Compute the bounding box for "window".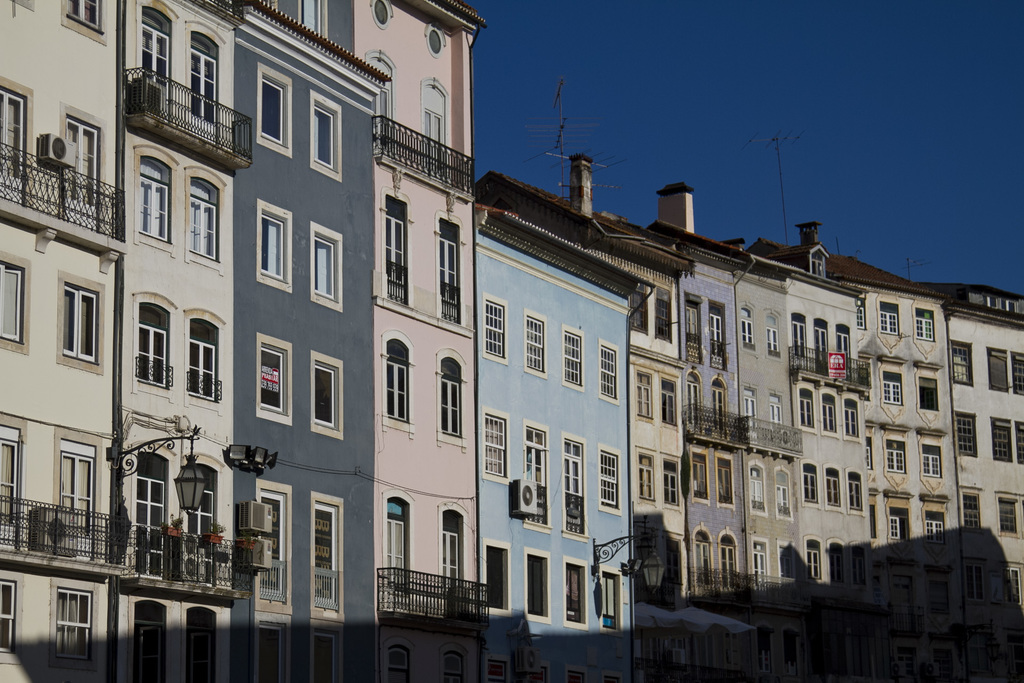
<bbox>252, 204, 290, 286</bbox>.
